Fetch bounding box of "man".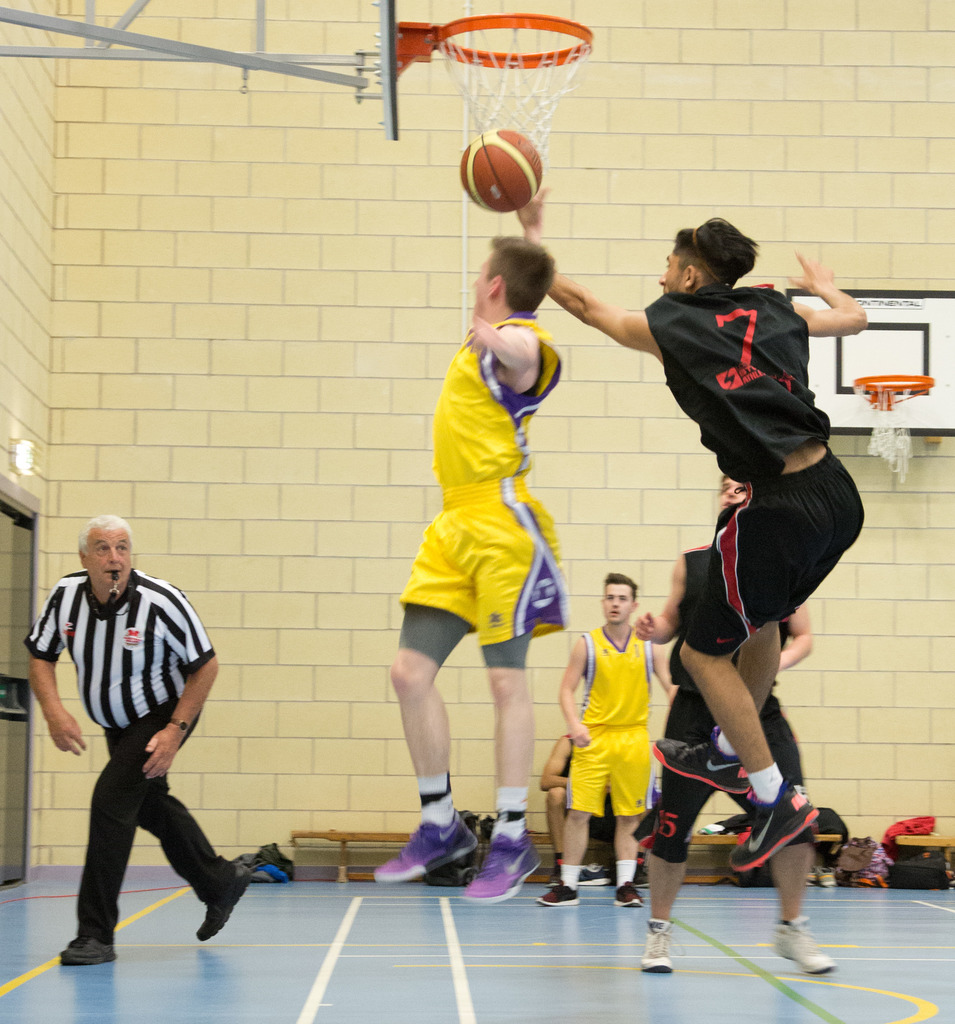
Bbox: crop(634, 468, 830, 968).
